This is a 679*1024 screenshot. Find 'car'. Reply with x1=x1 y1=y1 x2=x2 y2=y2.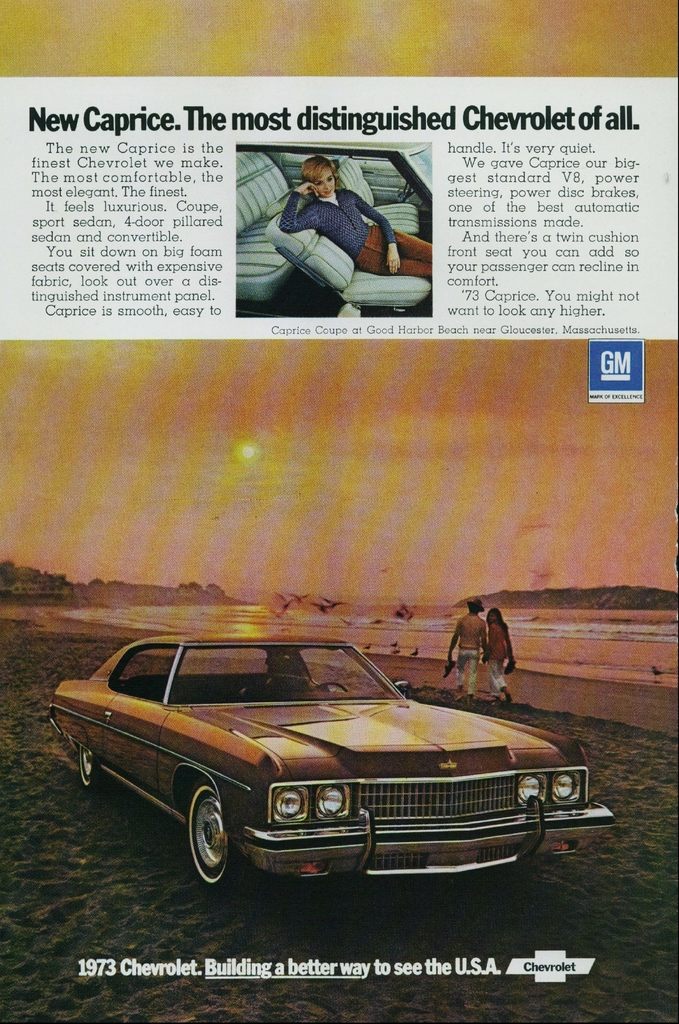
x1=49 y1=628 x2=610 y2=889.
